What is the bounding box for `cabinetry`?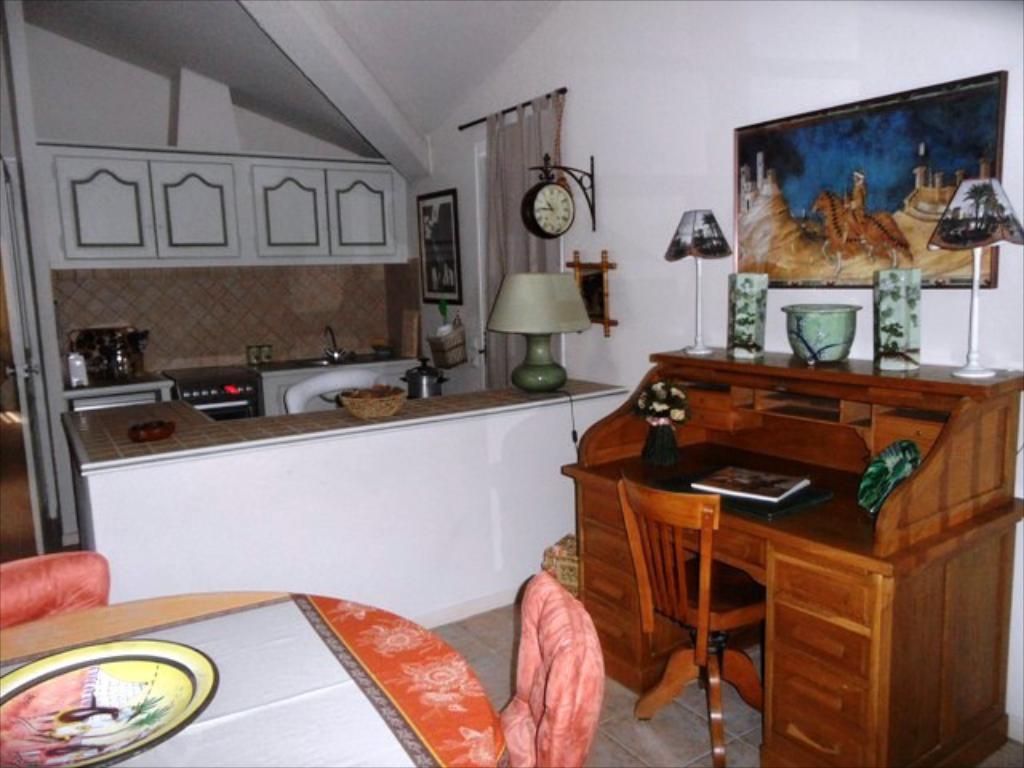
605 320 1010 765.
